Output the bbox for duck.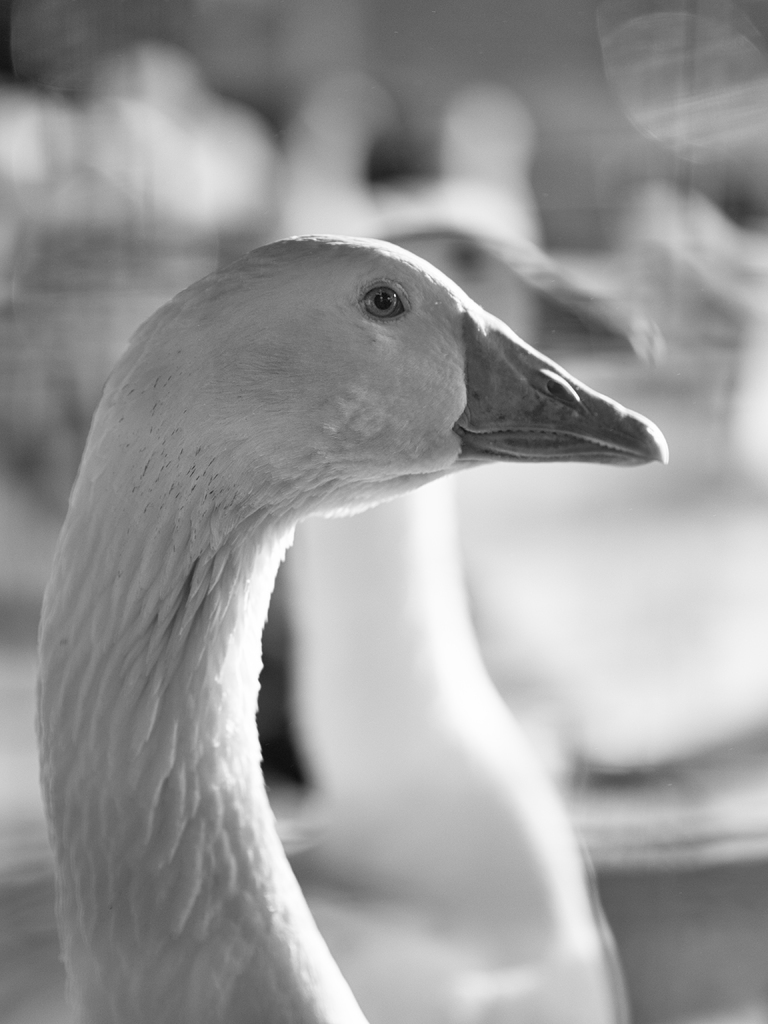
select_region(0, 217, 667, 1023).
